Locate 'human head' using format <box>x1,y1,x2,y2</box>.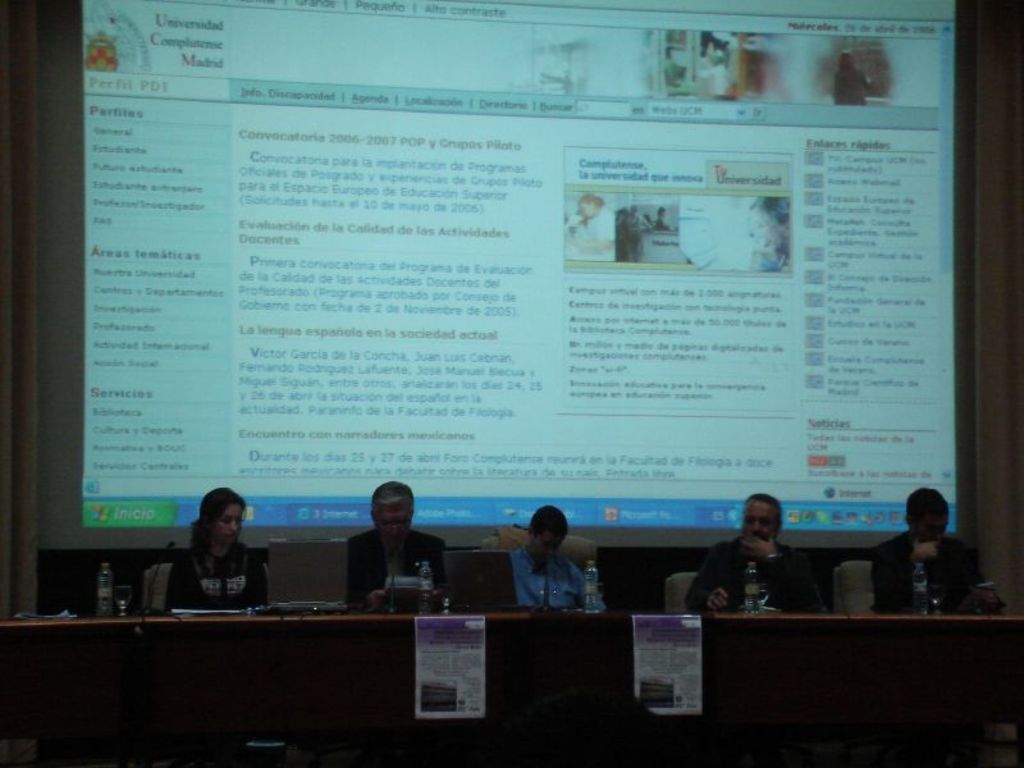
<box>531,507,573,568</box>.
